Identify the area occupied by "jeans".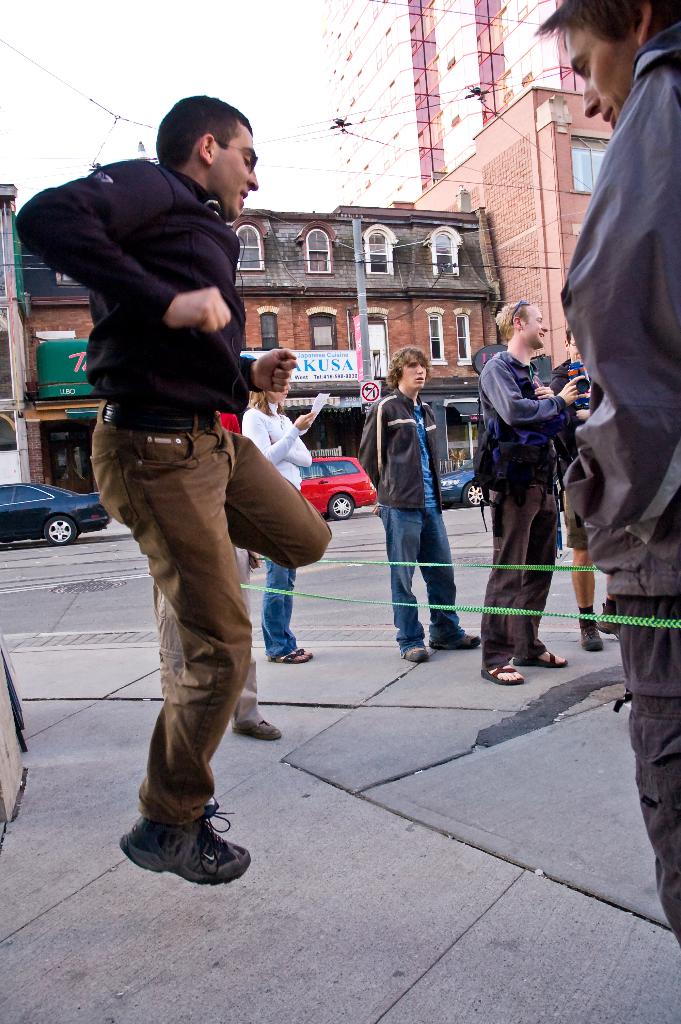
Area: 265:555:296:659.
